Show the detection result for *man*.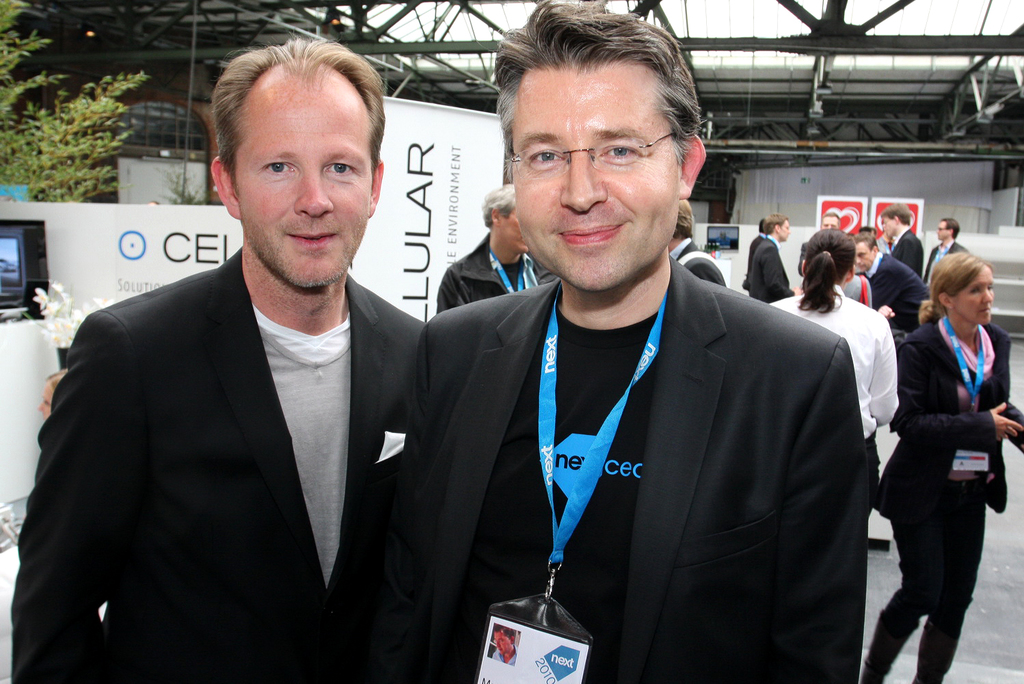
{"x1": 819, "y1": 213, "x2": 846, "y2": 226}.
